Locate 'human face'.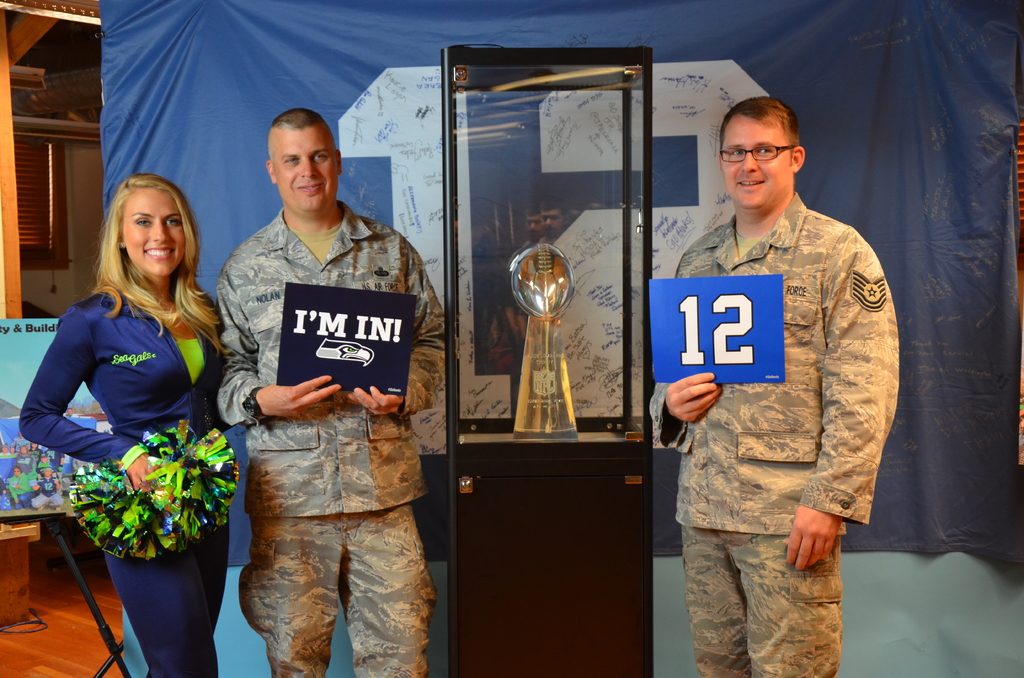
Bounding box: x1=125, y1=182, x2=185, y2=273.
